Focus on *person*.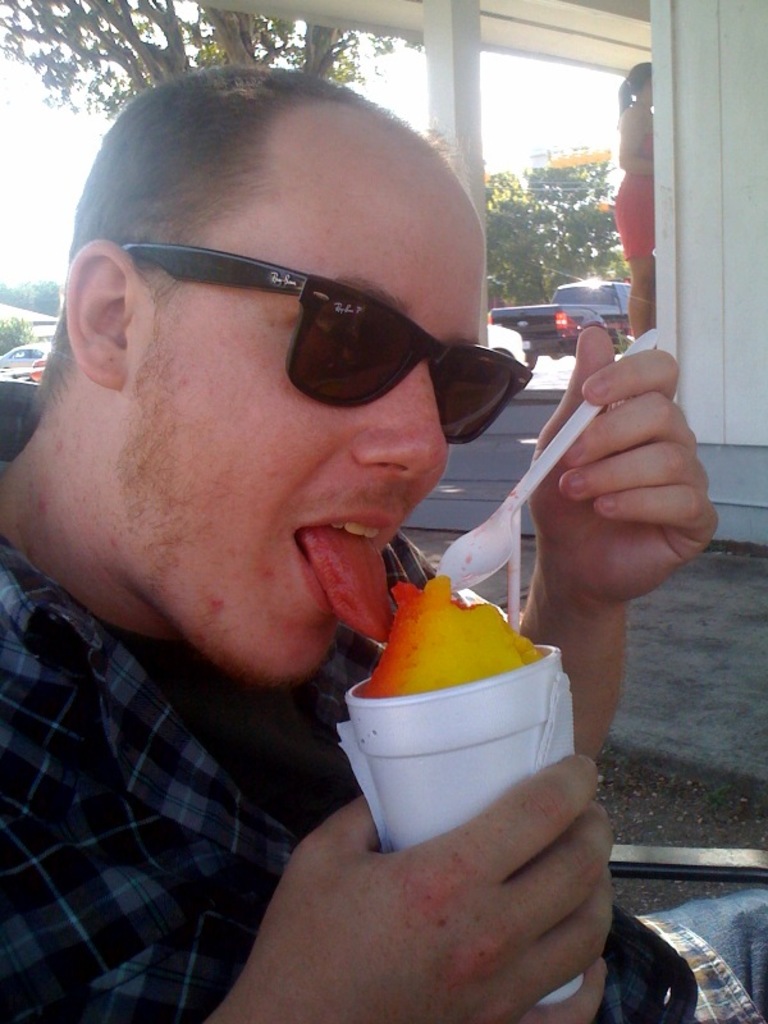
Focused at {"left": 0, "top": 161, "right": 664, "bottom": 1015}.
